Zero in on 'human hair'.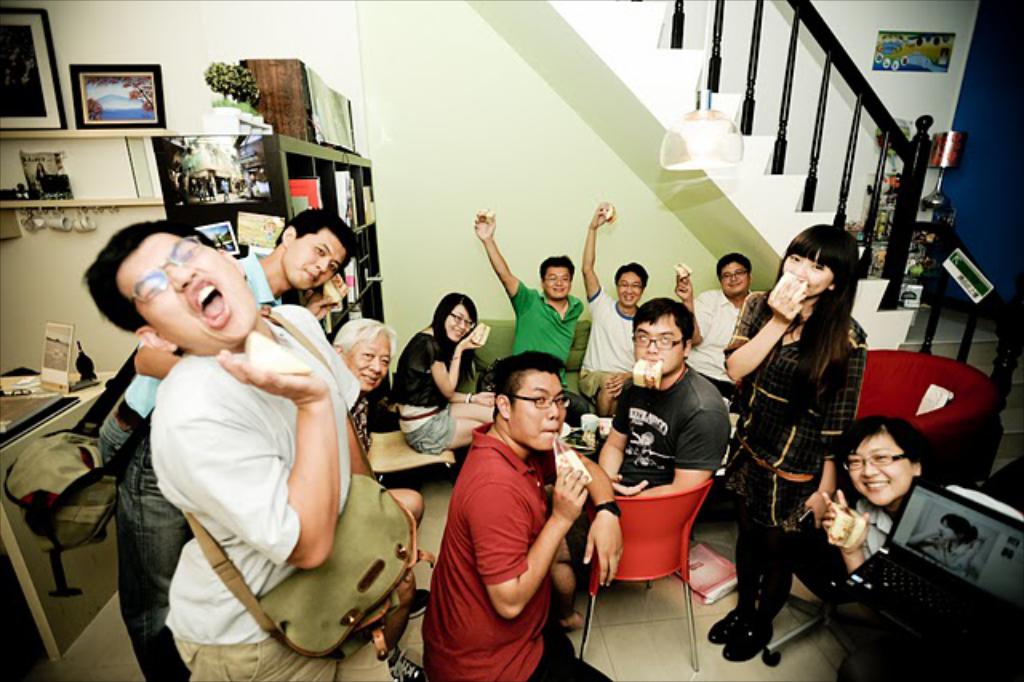
Zeroed in: crop(776, 226, 853, 391).
